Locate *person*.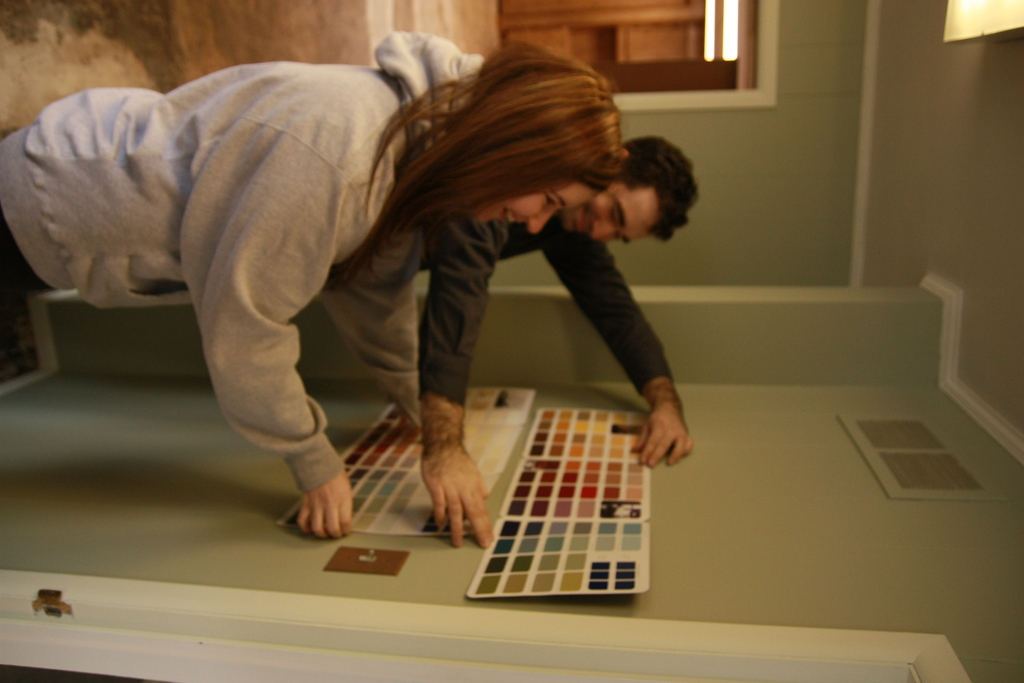
Bounding box: region(430, 135, 698, 545).
